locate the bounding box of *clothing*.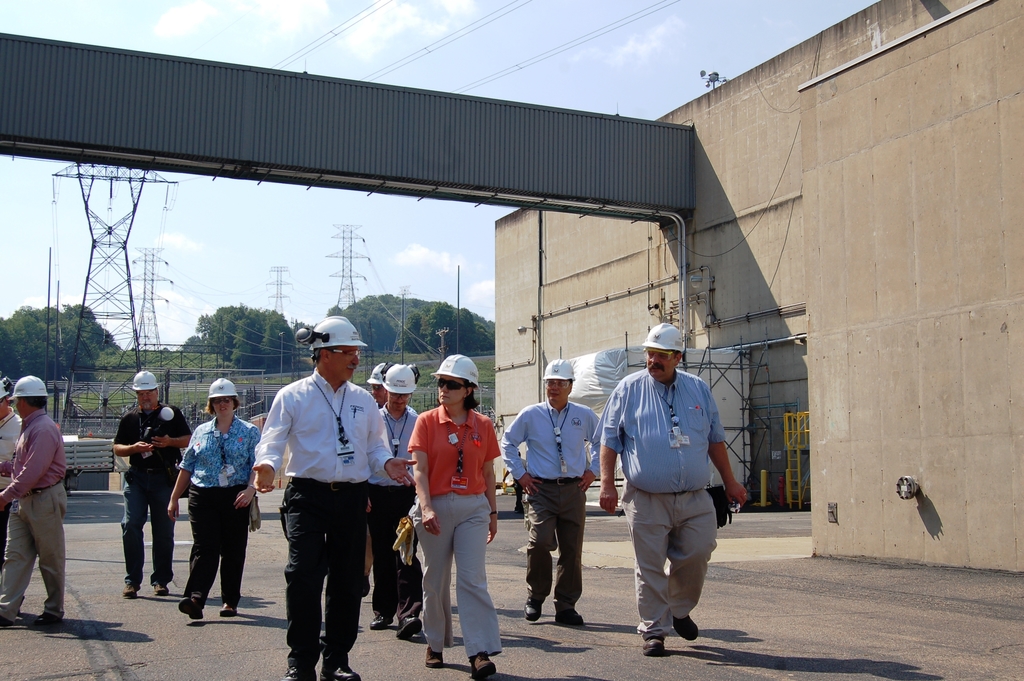
Bounding box: (x1=371, y1=400, x2=429, y2=625).
